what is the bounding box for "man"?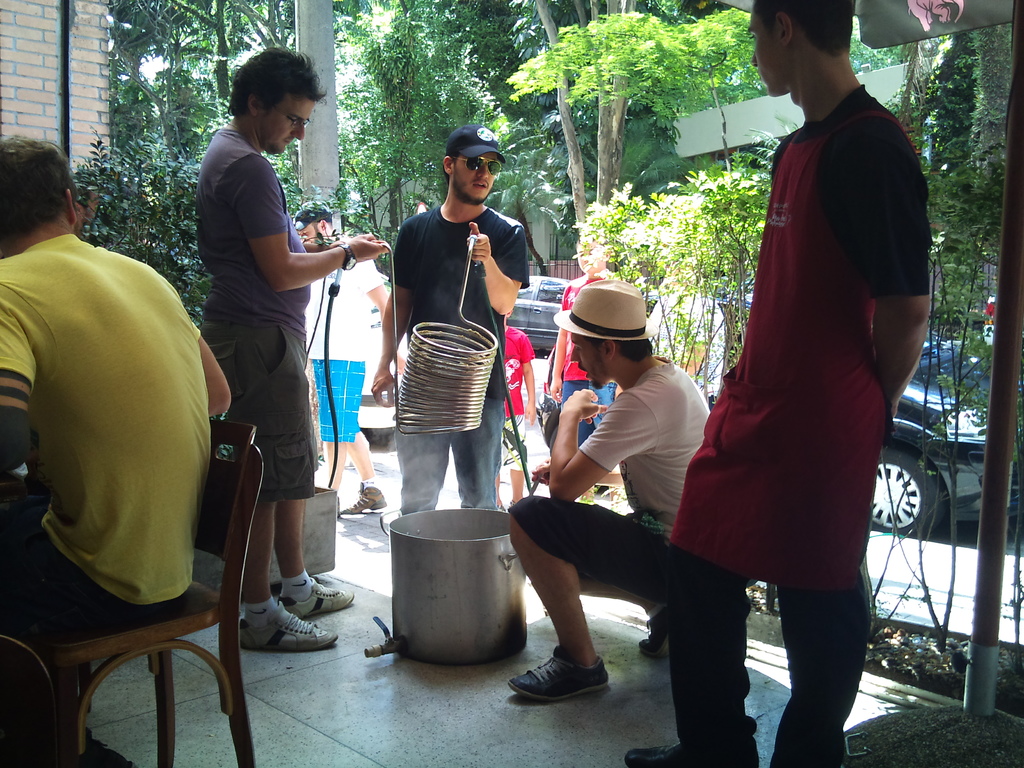
detection(364, 119, 536, 512).
